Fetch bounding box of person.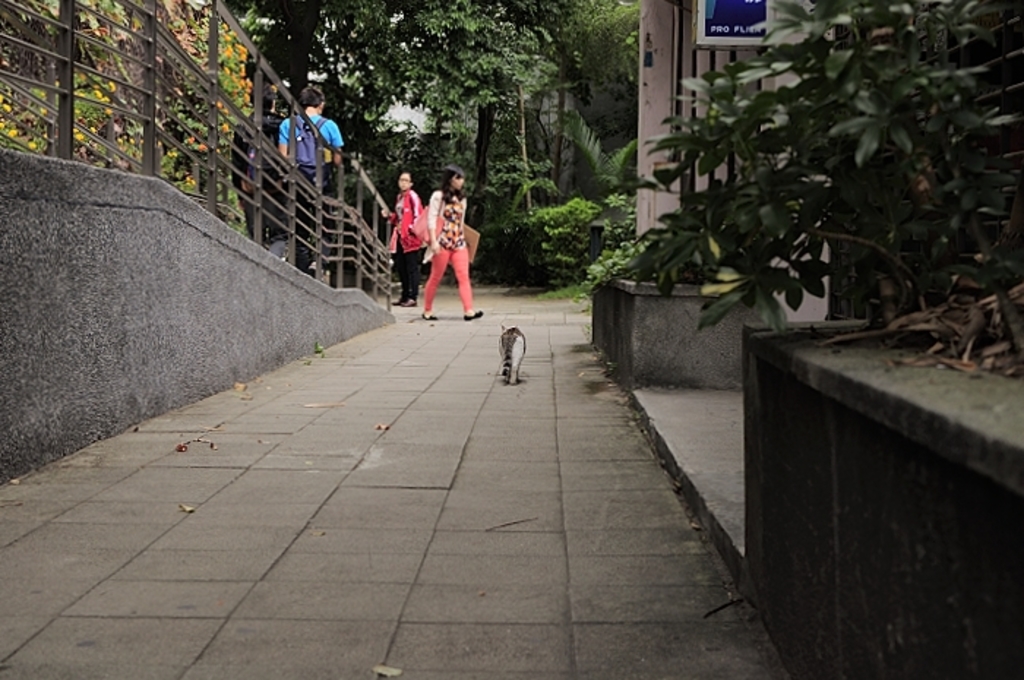
Bbox: [left=271, top=76, right=347, bottom=273].
